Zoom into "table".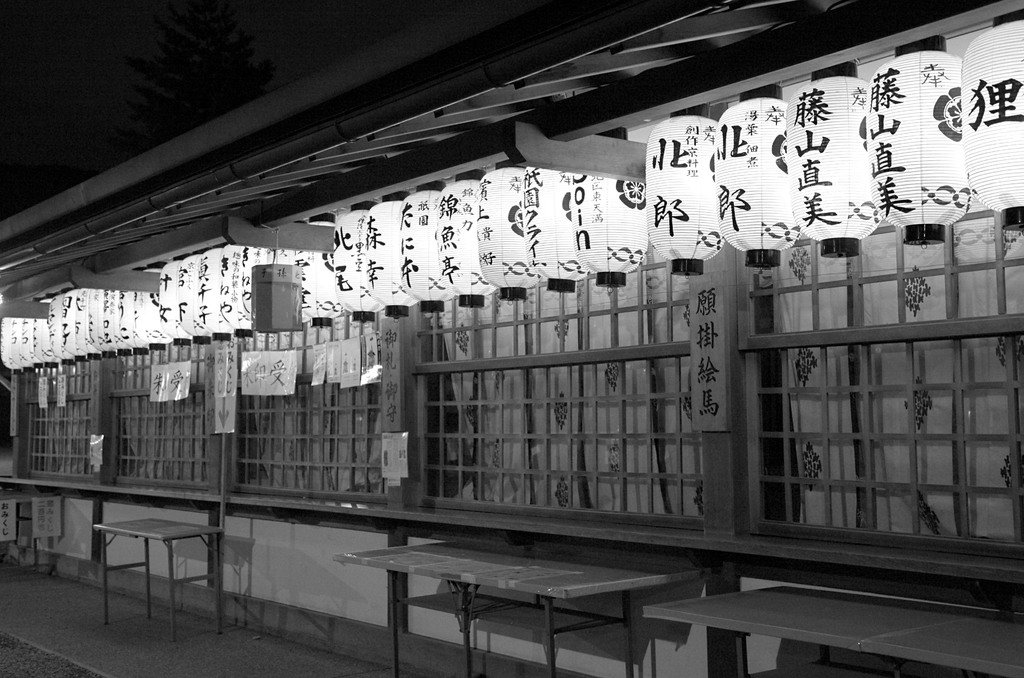
Zoom target: bbox=[646, 585, 1023, 676].
